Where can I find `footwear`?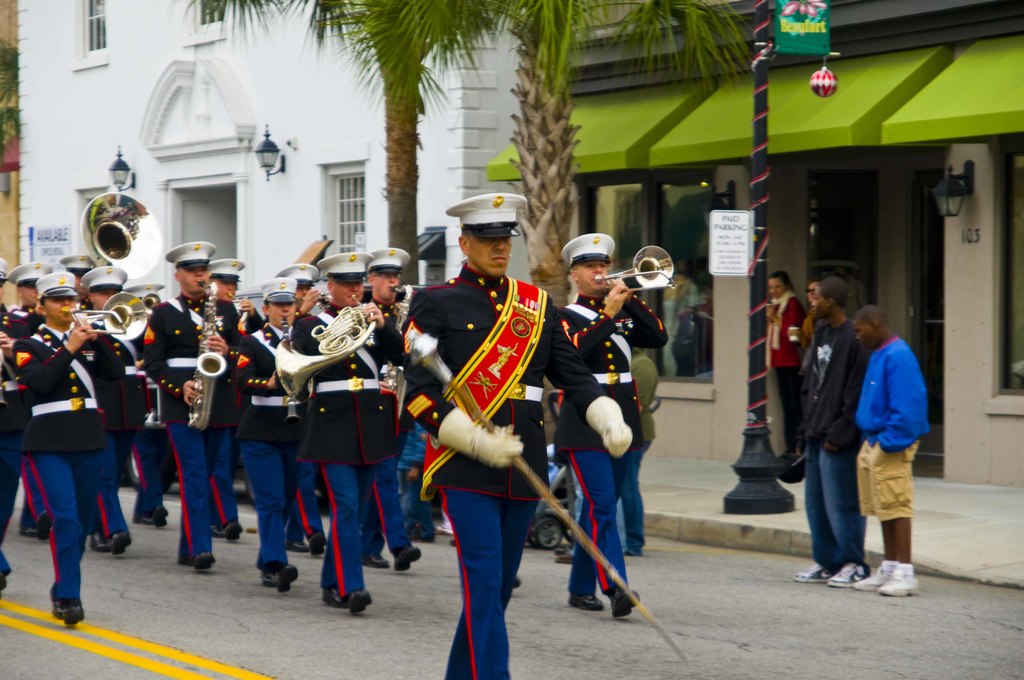
You can find it at (left=87, top=530, right=131, bottom=555).
